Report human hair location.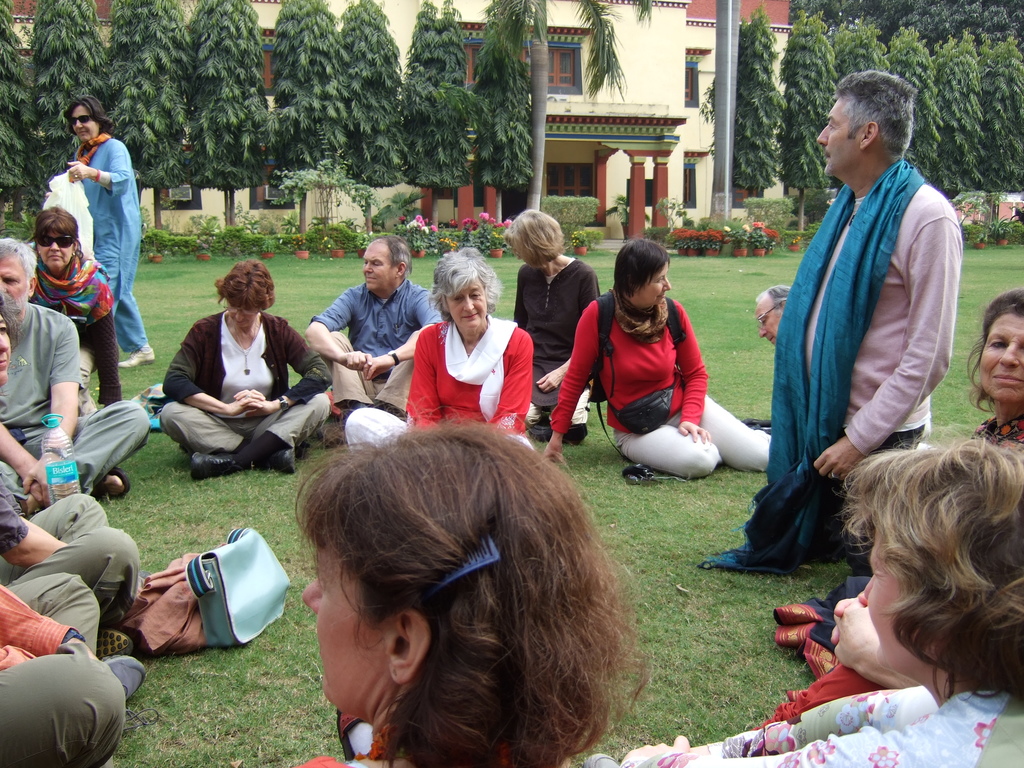
Report: left=269, top=415, right=647, bottom=767.
